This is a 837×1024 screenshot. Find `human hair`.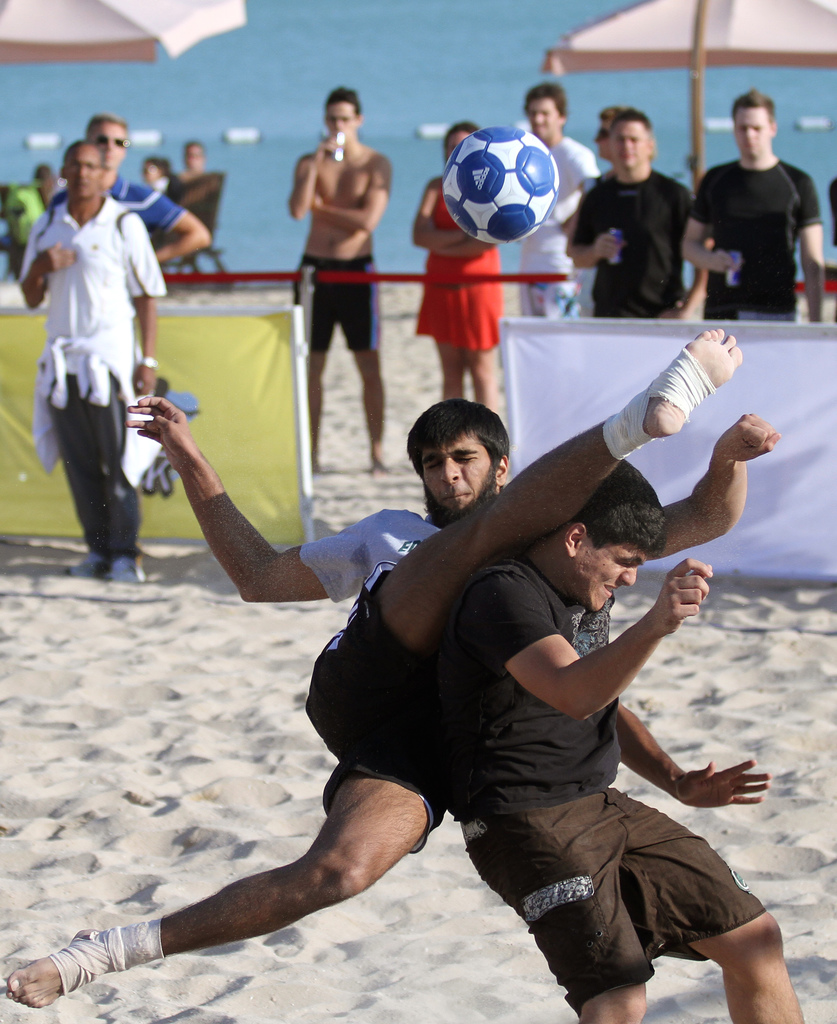
Bounding box: crop(87, 115, 127, 144).
